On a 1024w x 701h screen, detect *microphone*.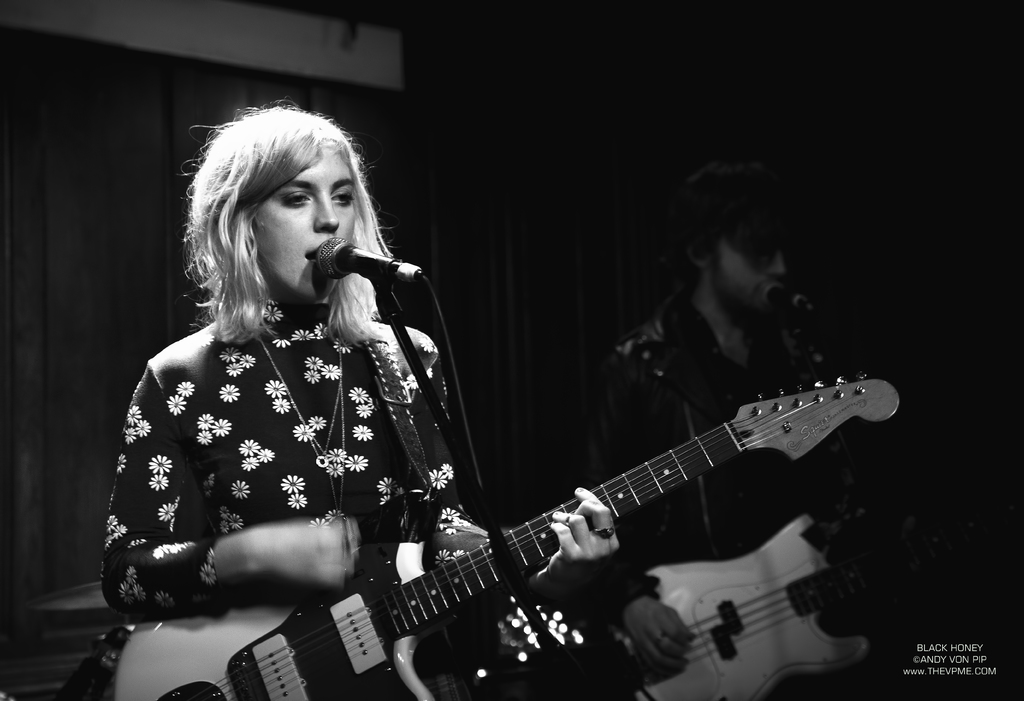
region(764, 279, 813, 334).
